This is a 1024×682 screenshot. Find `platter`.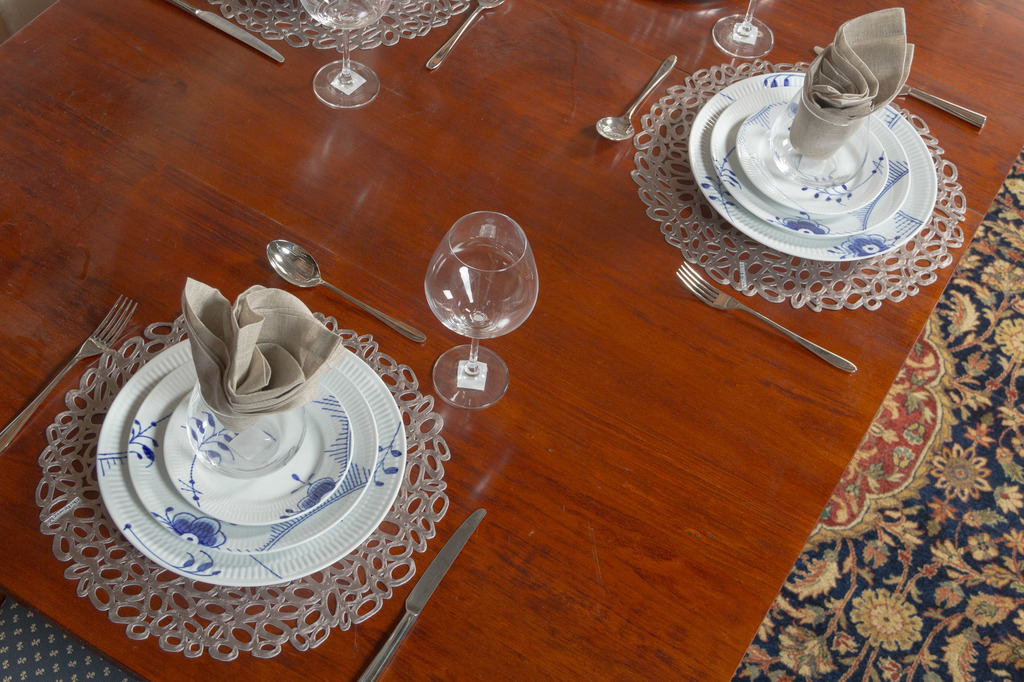
Bounding box: {"left": 125, "top": 360, "right": 372, "bottom": 550}.
